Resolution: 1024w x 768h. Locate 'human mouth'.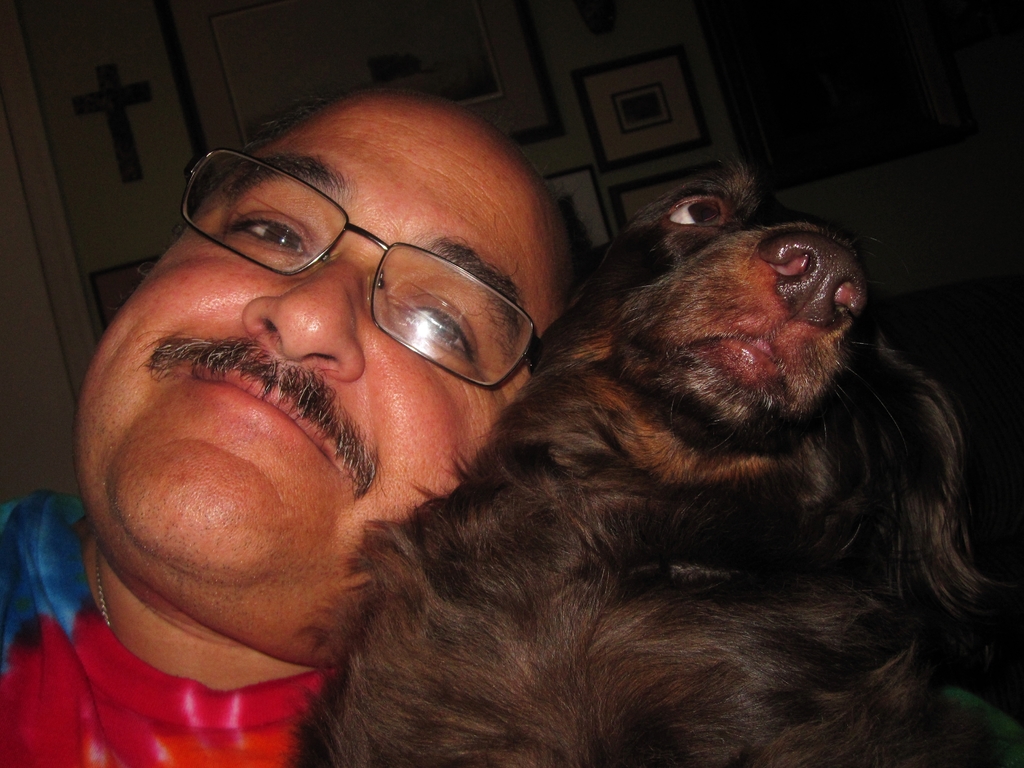
(180,367,340,471).
